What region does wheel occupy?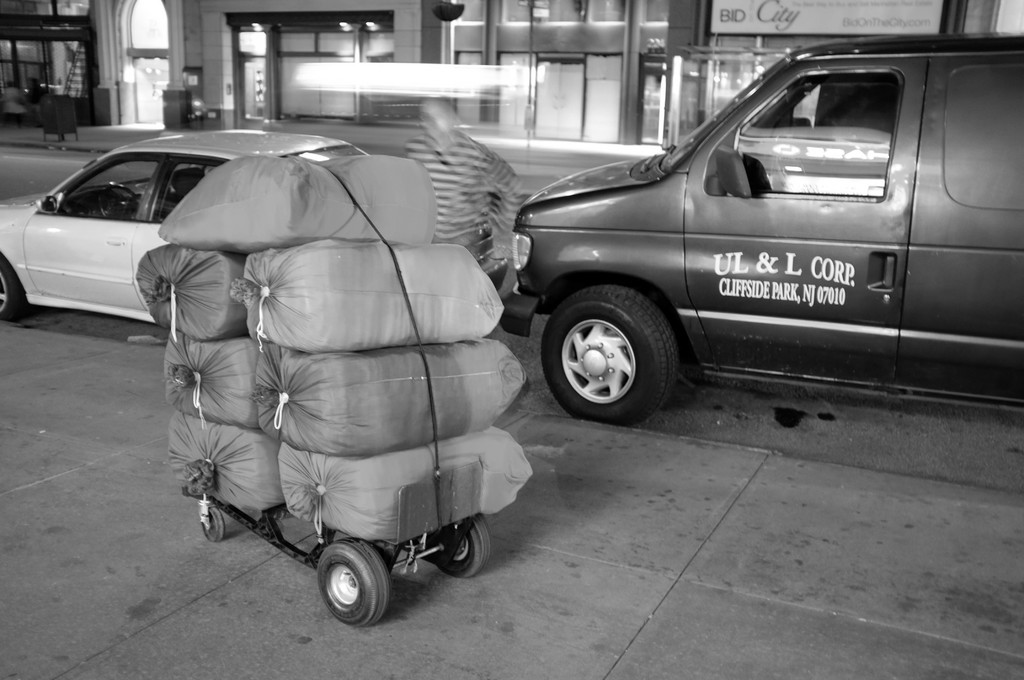
[x1=96, y1=185, x2=137, y2=224].
